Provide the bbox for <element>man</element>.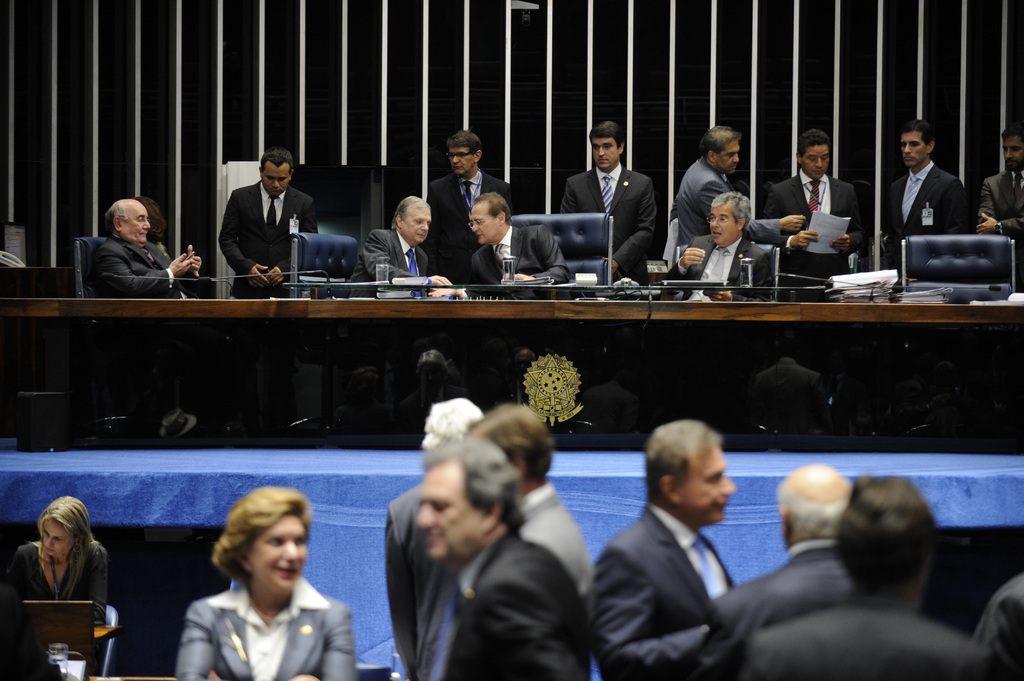
(984,129,1023,254).
